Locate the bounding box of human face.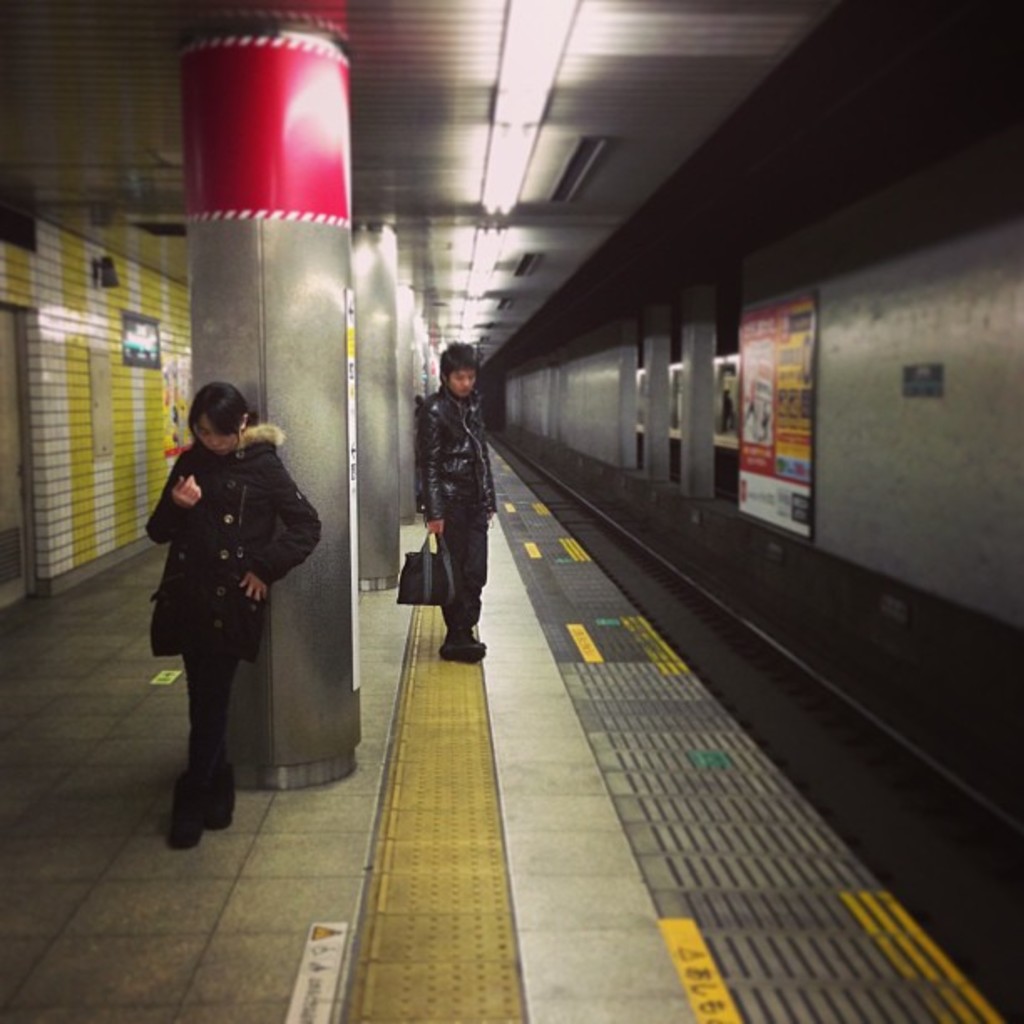
Bounding box: [201, 417, 239, 453].
